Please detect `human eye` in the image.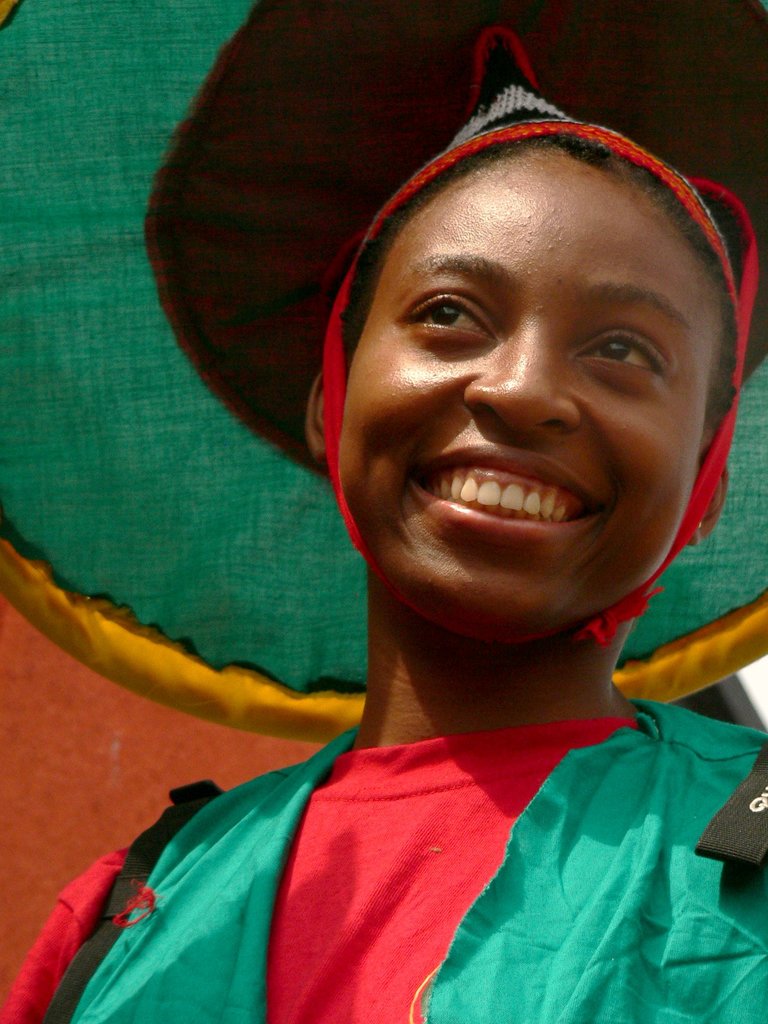
<box>412,264,508,346</box>.
